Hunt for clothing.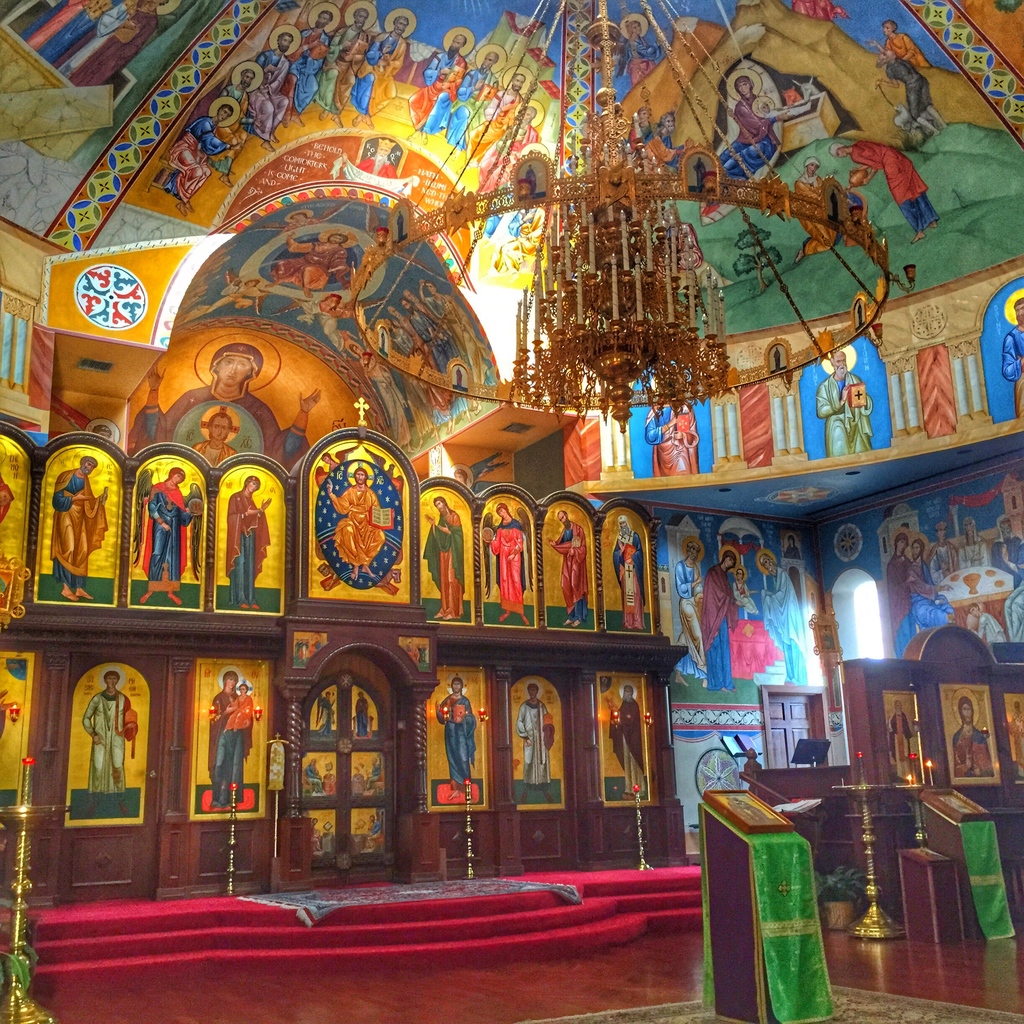
Hunted down at x1=302 y1=768 x2=319 y2=791.
